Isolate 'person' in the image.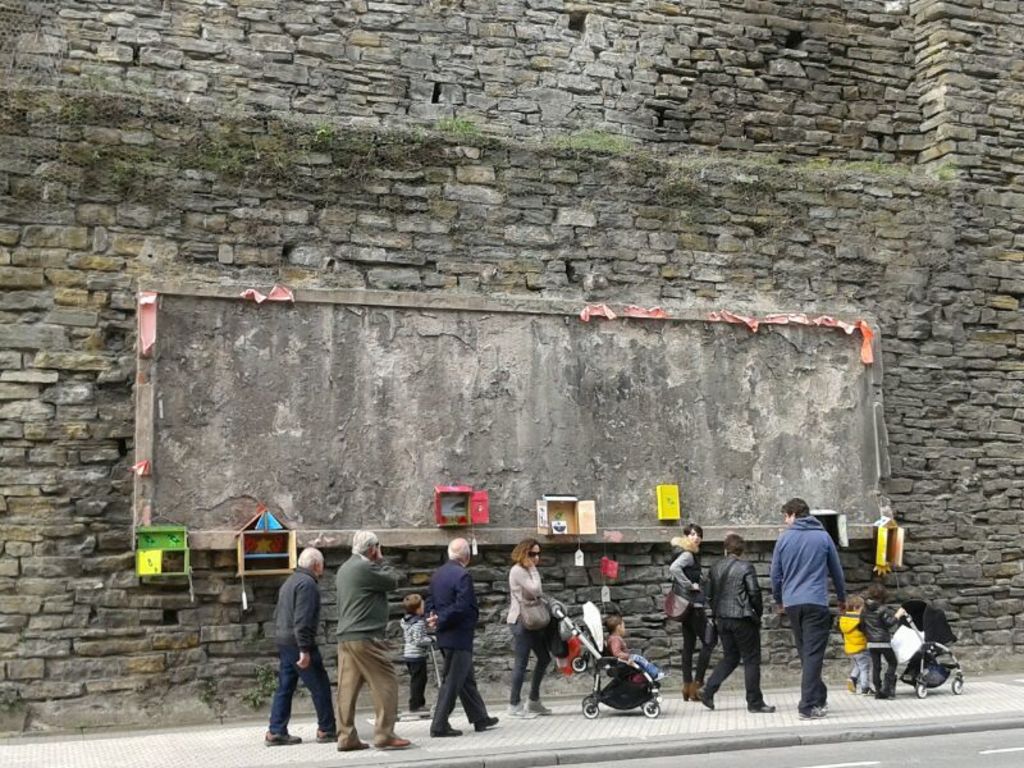
Isolated region: rect(335, 531, 415, 749).
